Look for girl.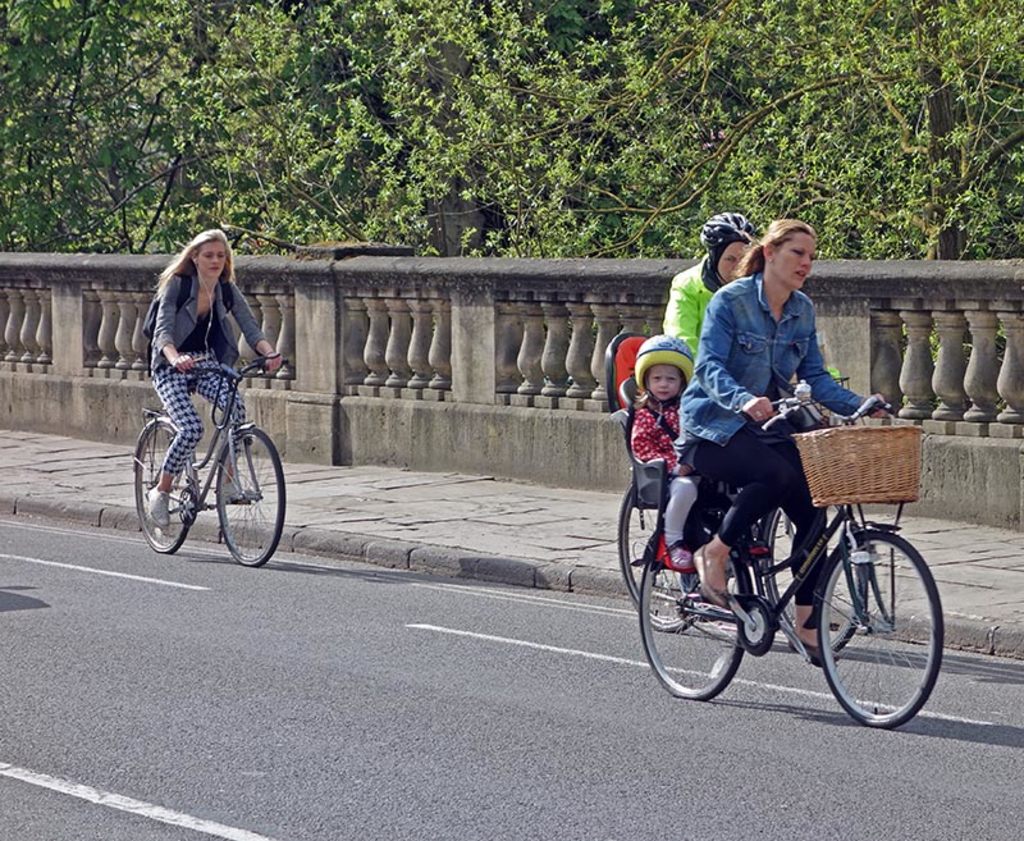
Found: Rect(146, 224, 283, 529).
